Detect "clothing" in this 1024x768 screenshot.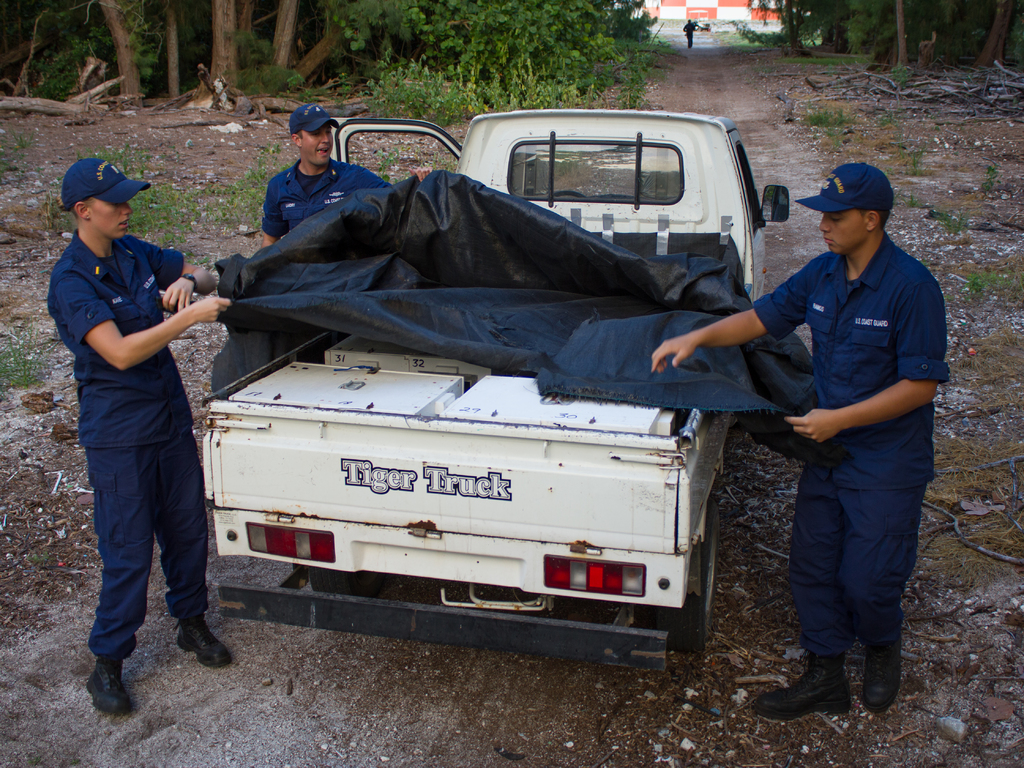
Detection: box=[747, 228, 949, 664].
